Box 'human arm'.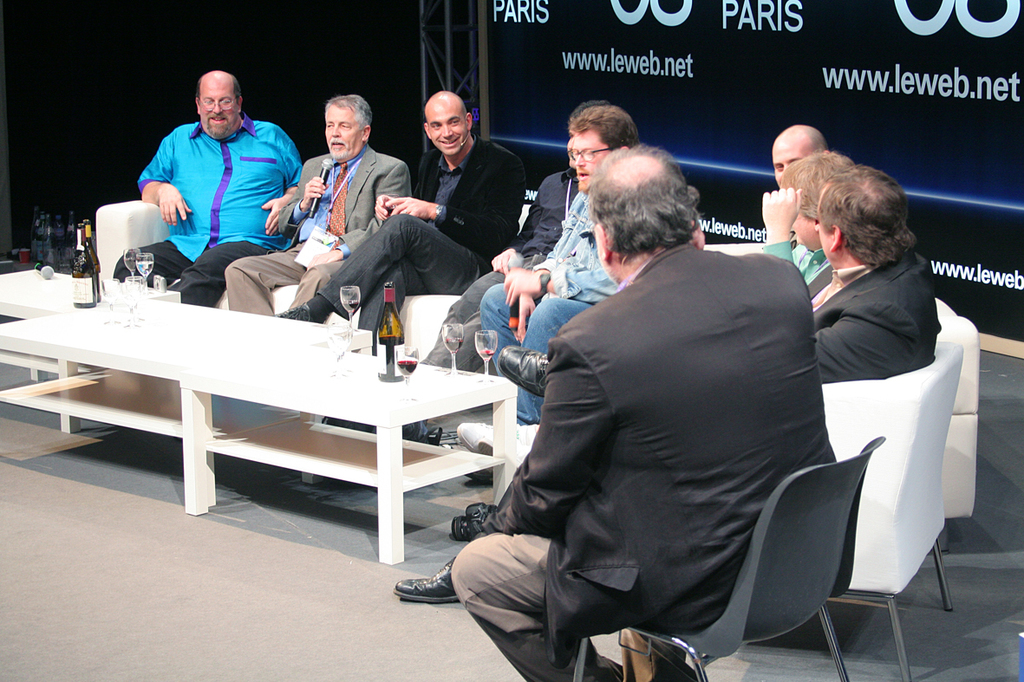
818,310,923,385.
